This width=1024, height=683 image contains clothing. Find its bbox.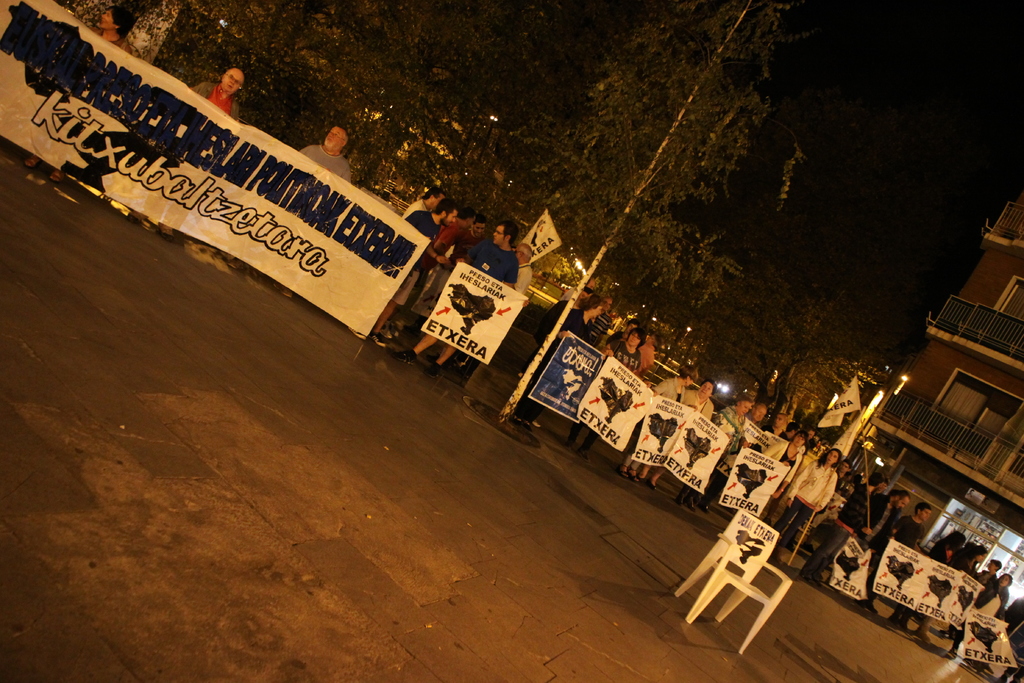
{"x1": 301, "y1": 149, "x2": 356, "y2": 183}.
